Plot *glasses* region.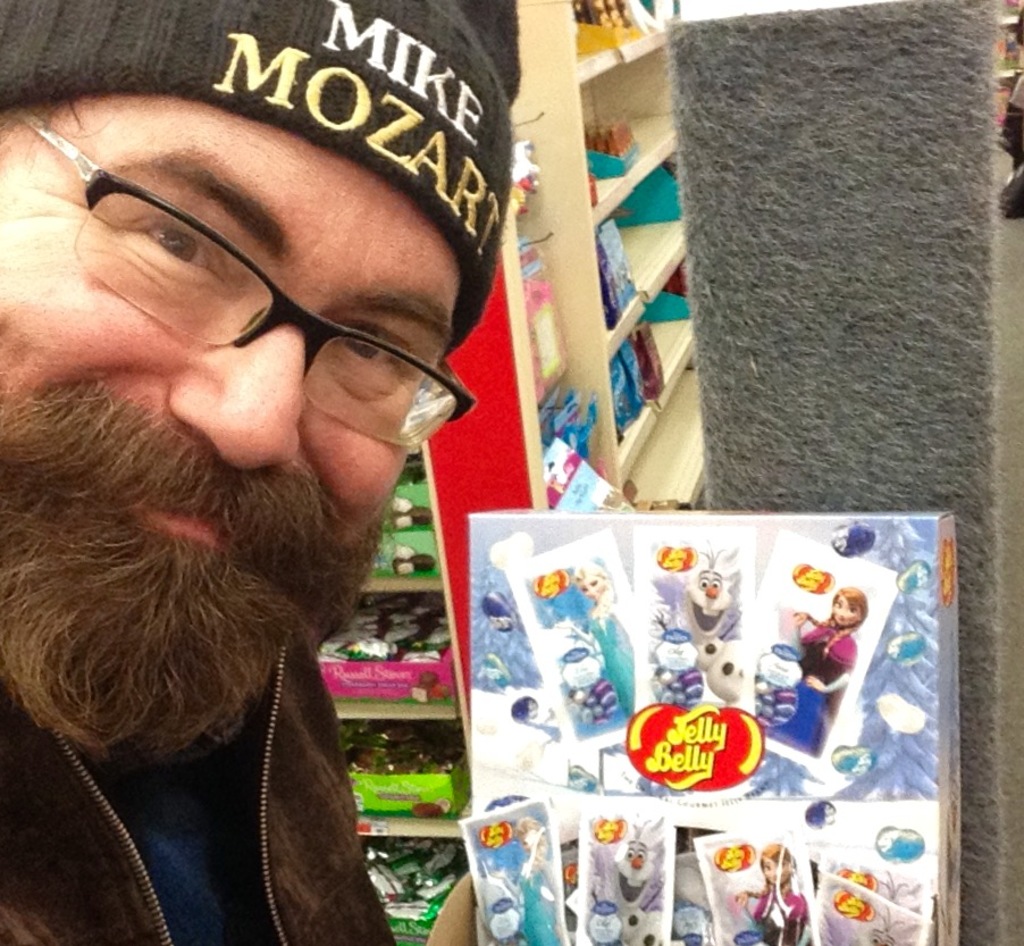
Plotted at [85,177,453,427].
